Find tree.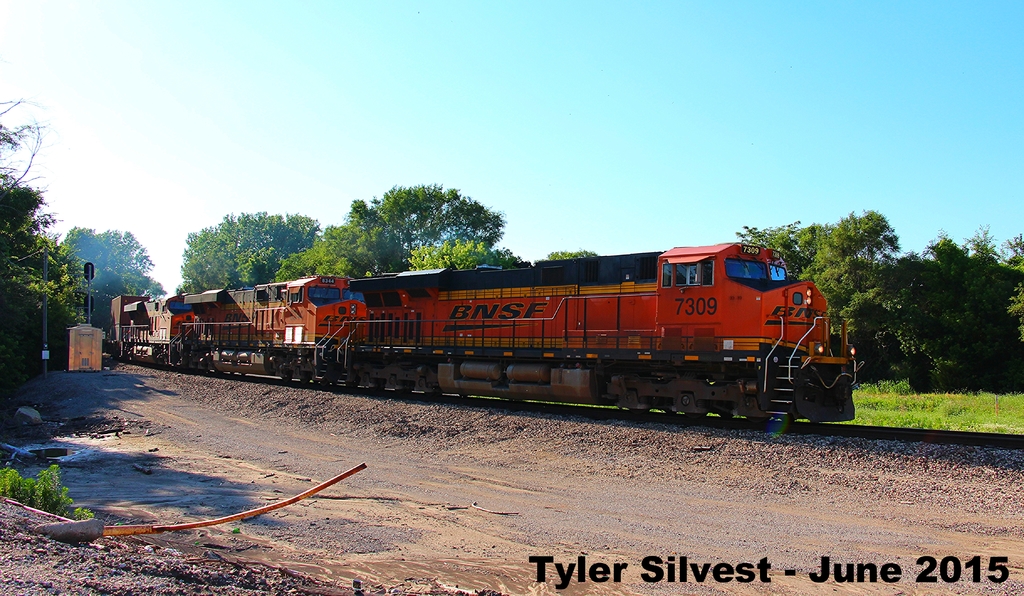
57:223:156:331.
